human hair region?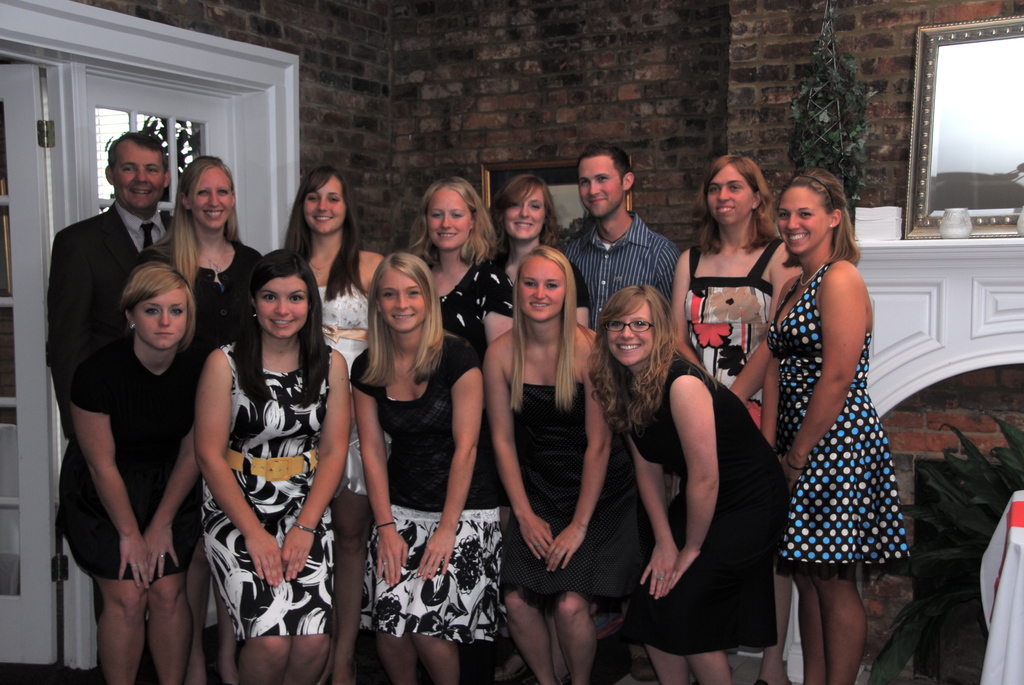
[358, 253, 445, 389]
